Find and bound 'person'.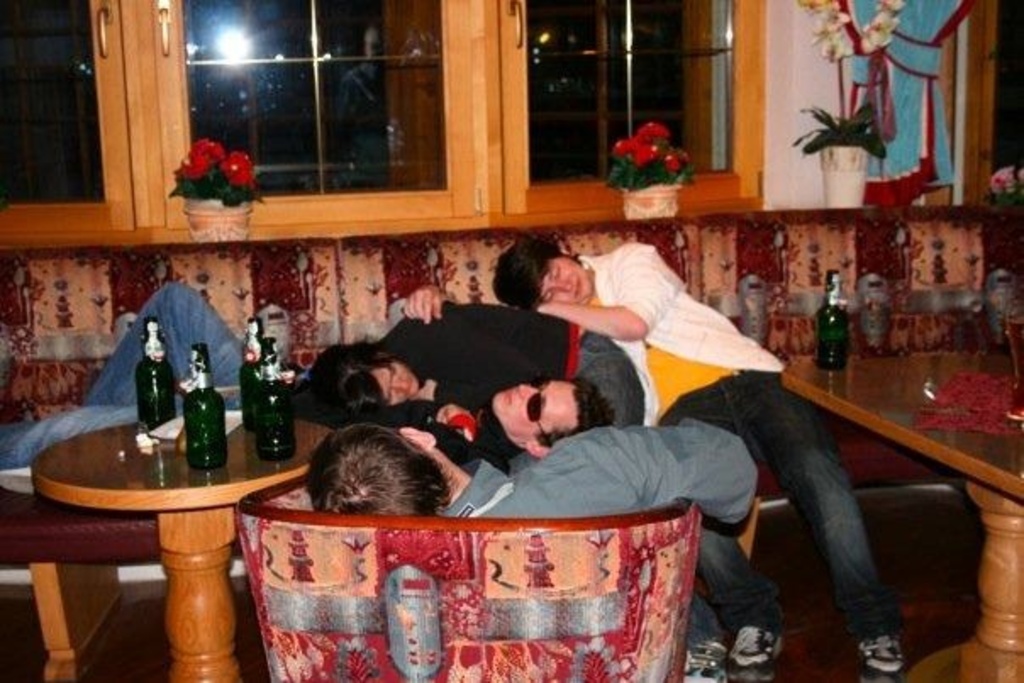
Bound: select_region(295, 407, 790, 681).
